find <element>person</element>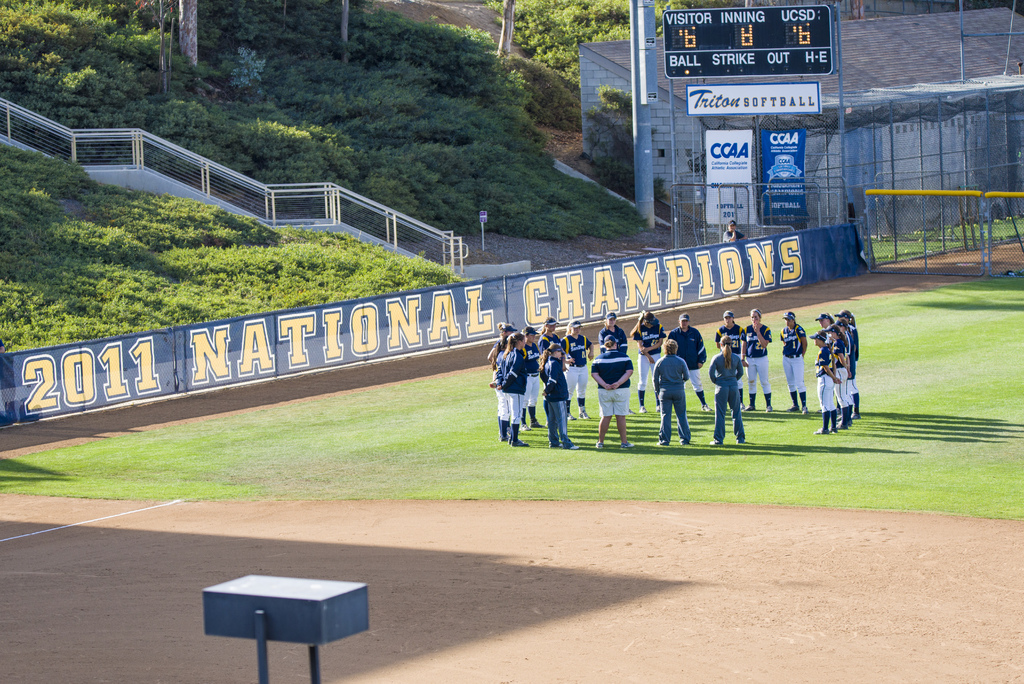
box=[706, 336, 746, 443]
